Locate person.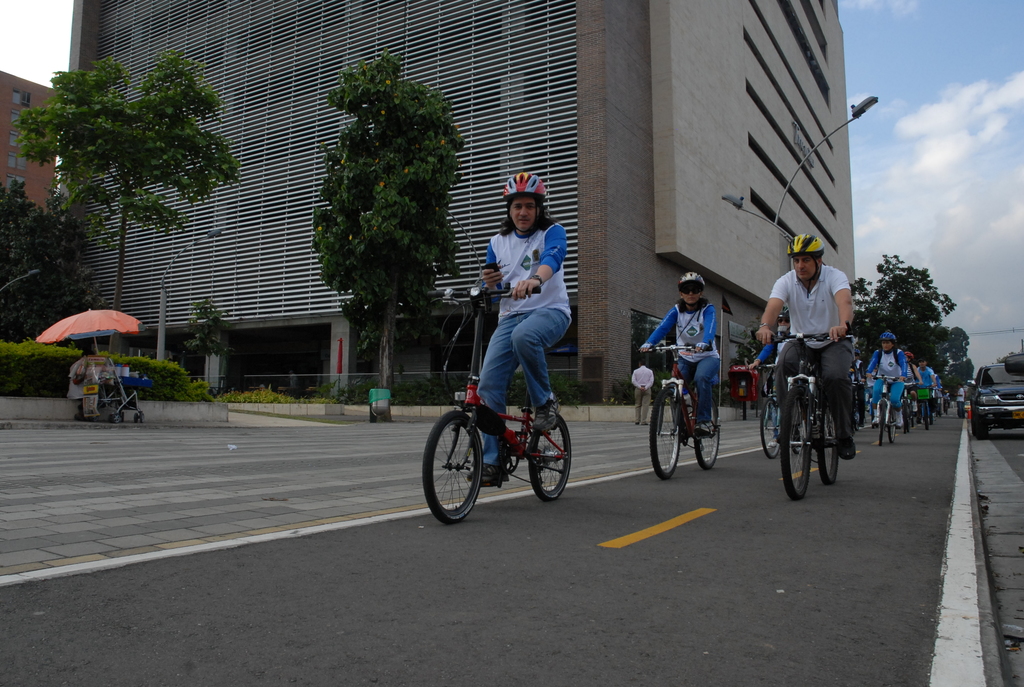
Bounding box: <region>904, 349, 920, 411</region>.
